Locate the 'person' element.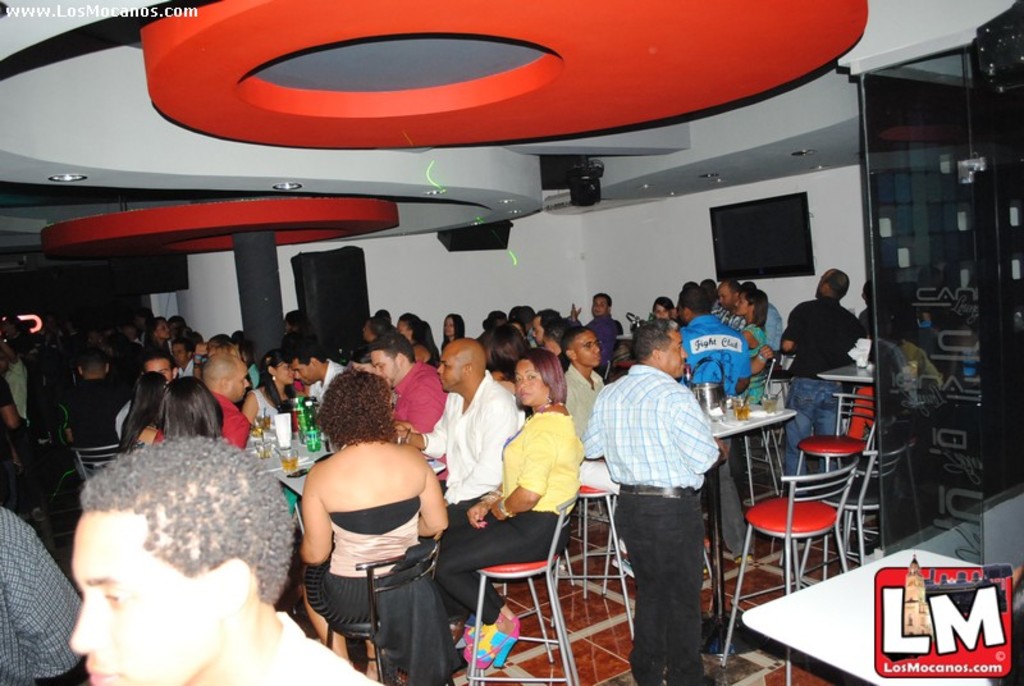
Element bbox: rect(394, 342, 527, 521).
